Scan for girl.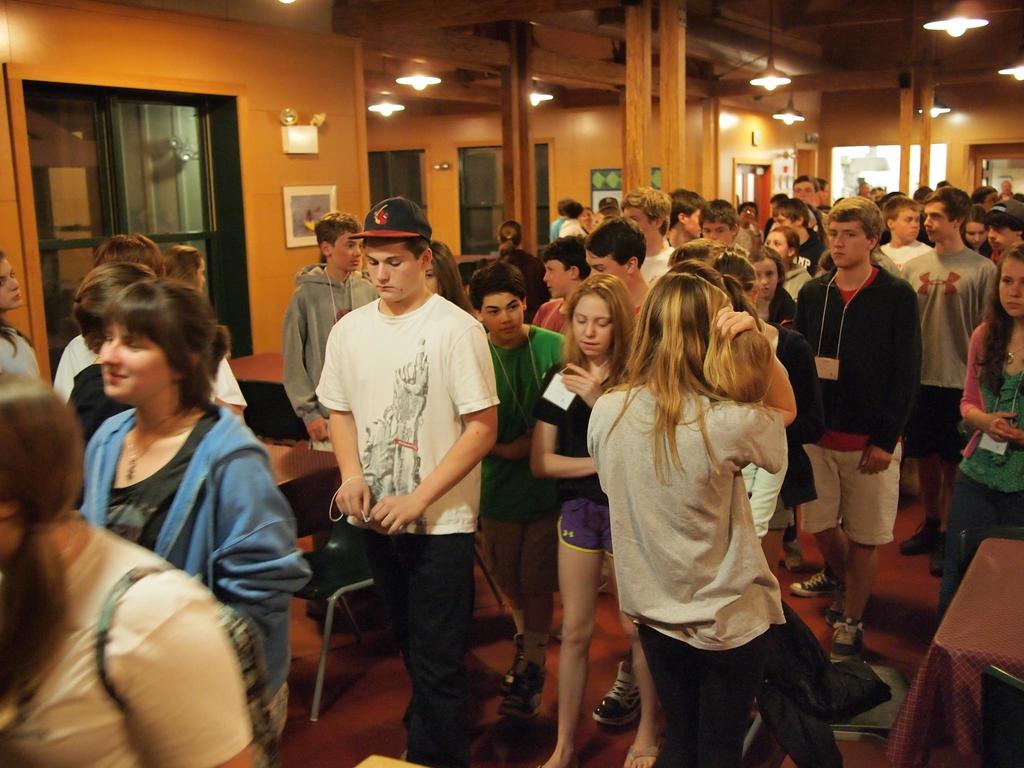
Scan result: BBox(161, 243, 202, 294).
